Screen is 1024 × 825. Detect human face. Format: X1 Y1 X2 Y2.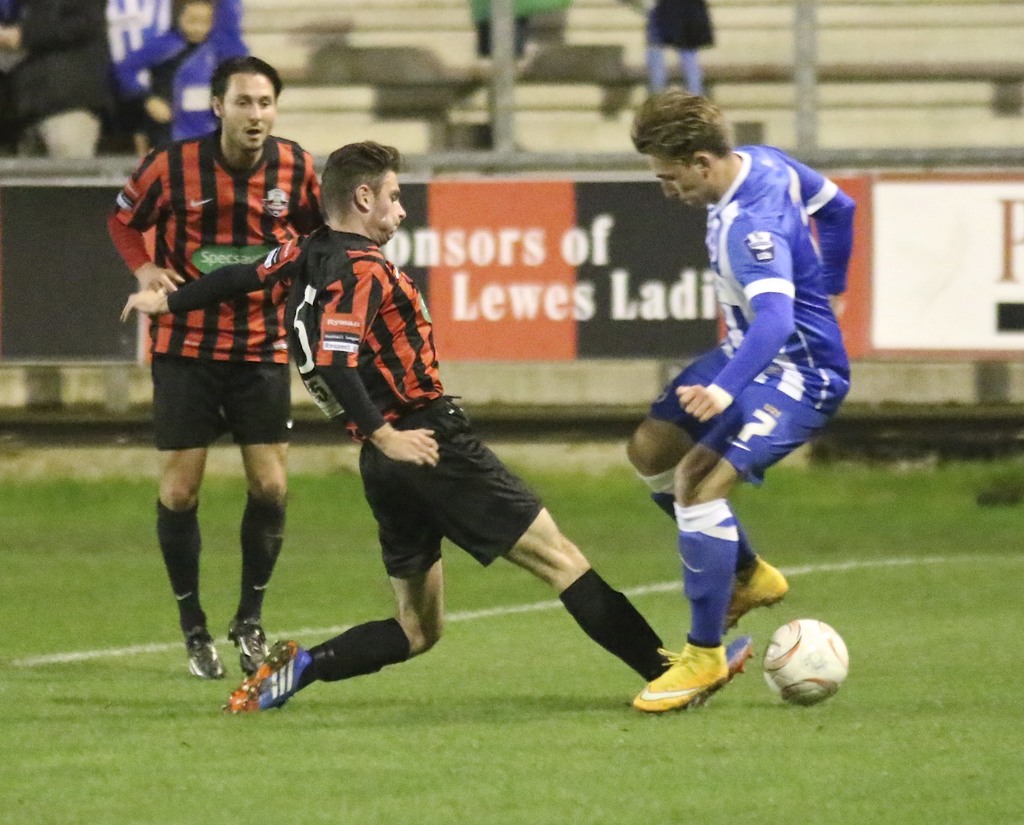
639 158 713 216.
